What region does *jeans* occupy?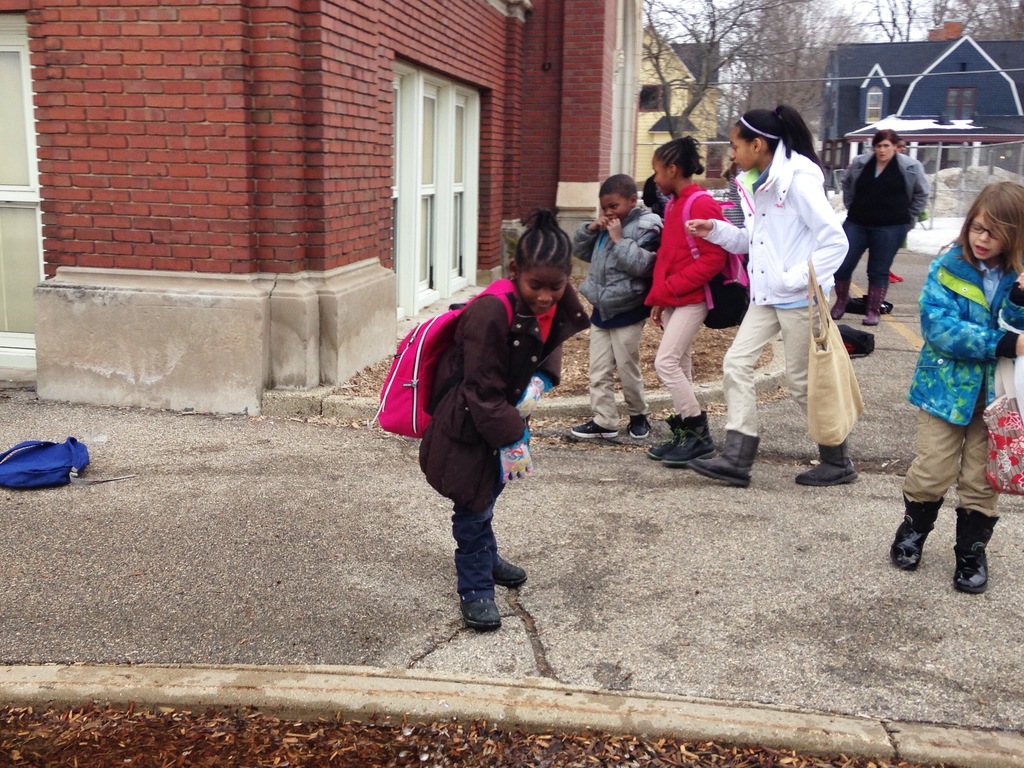
left=834, top=225, right=896, bottom=284.
